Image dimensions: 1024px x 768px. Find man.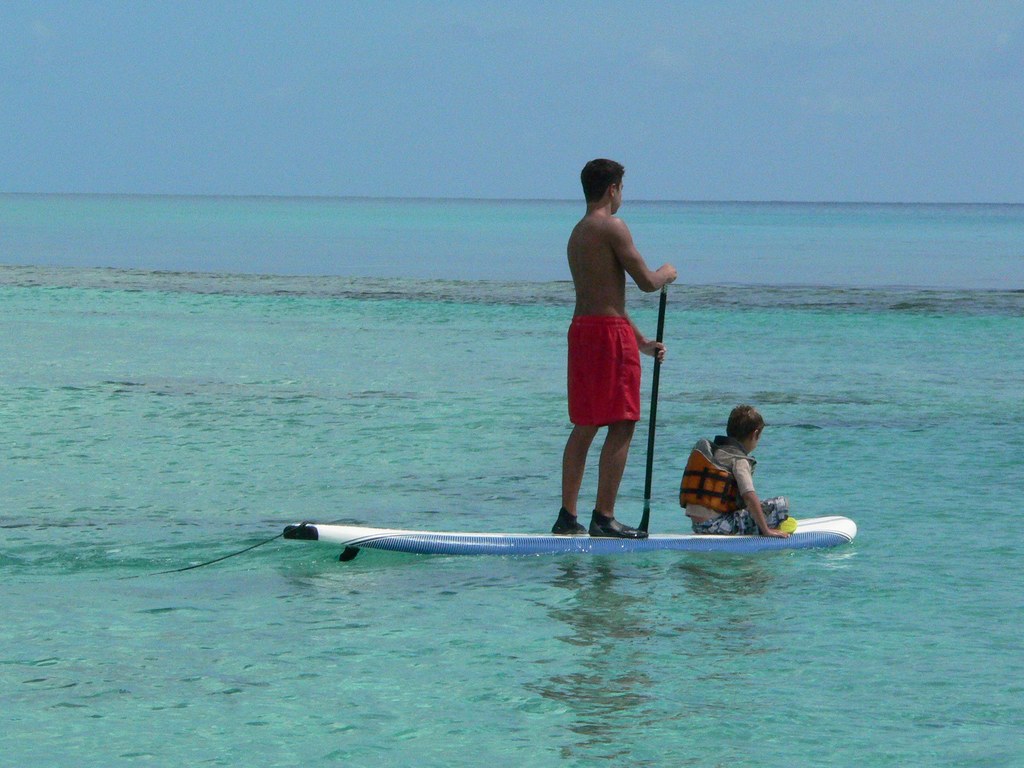
detection(557, 154, 687, 537).
